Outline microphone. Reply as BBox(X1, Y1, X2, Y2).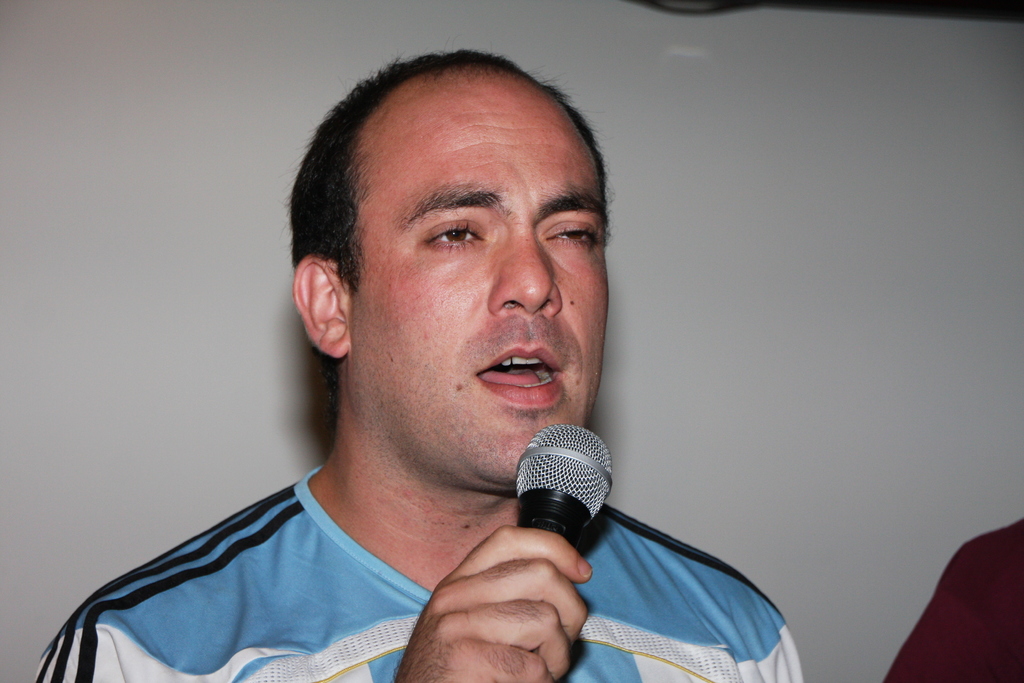
BBox(504, 456, 614, 549).
